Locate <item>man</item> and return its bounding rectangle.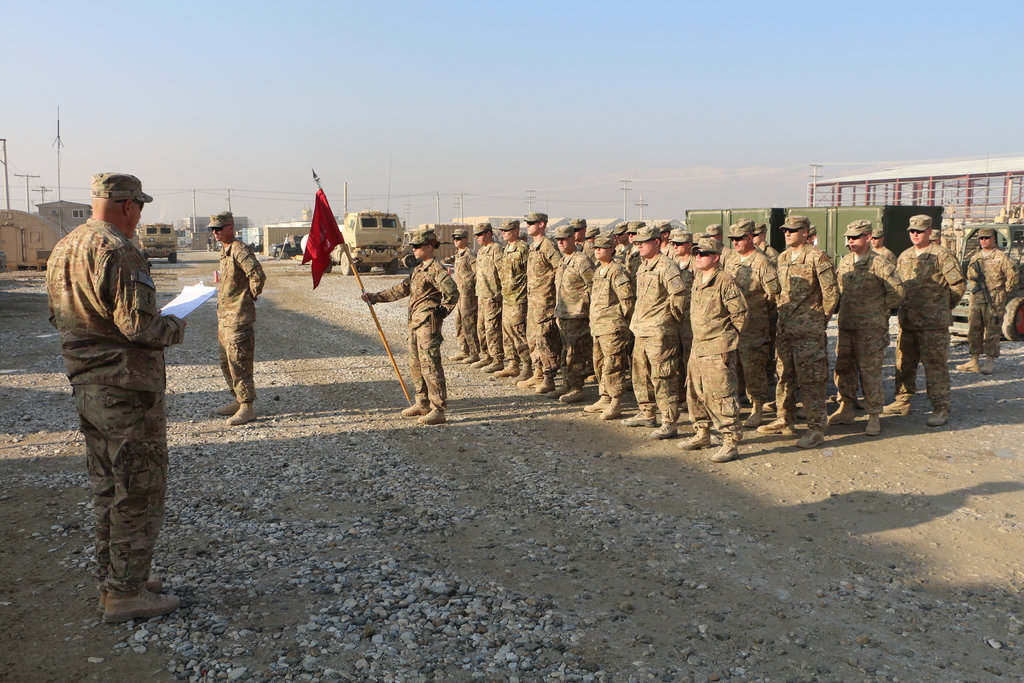
box(722, 217, 780, 431).
